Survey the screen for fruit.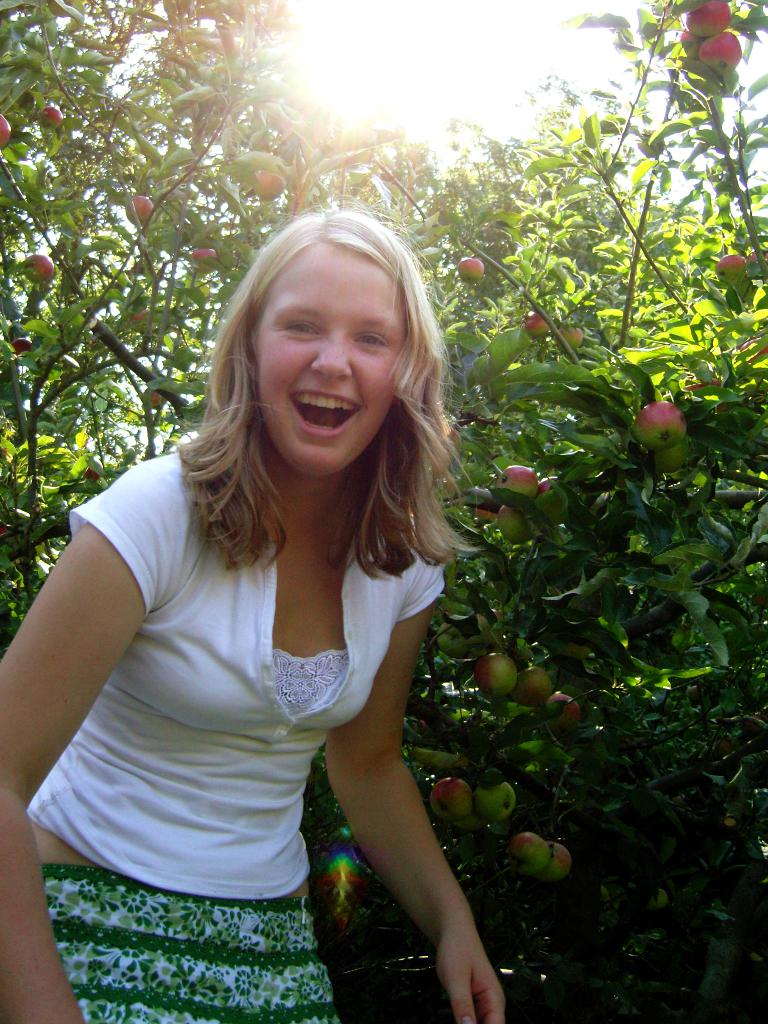
Survey found: 252 166 281 200.
